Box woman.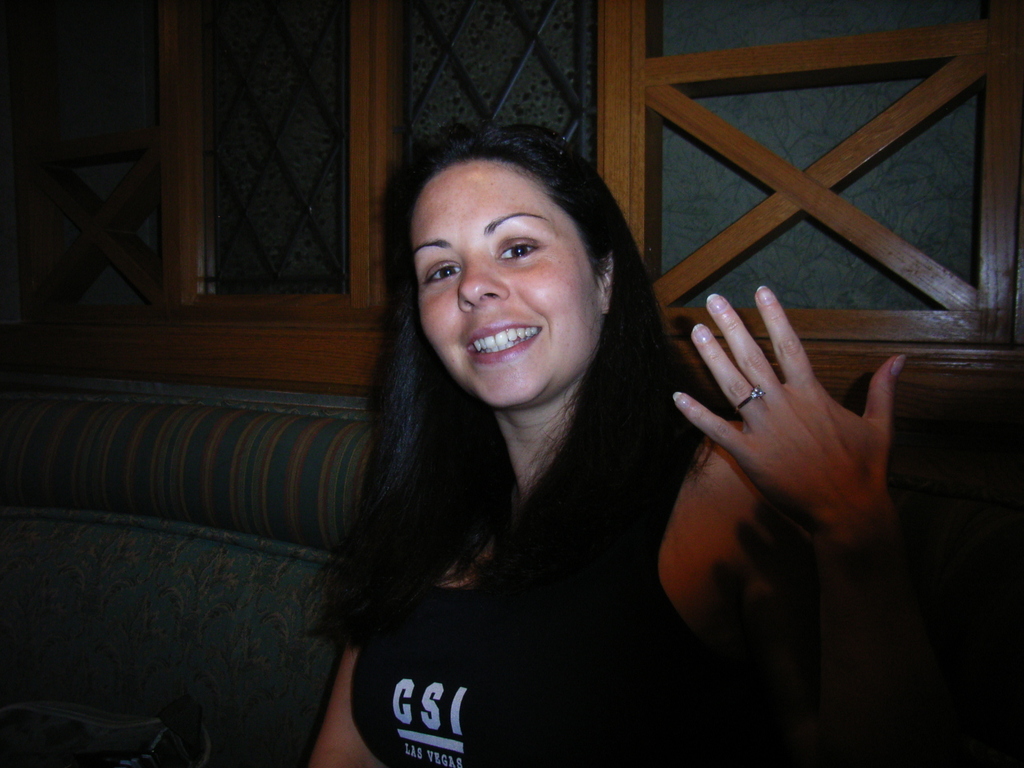
select_region(308, 123, 936, 767).
